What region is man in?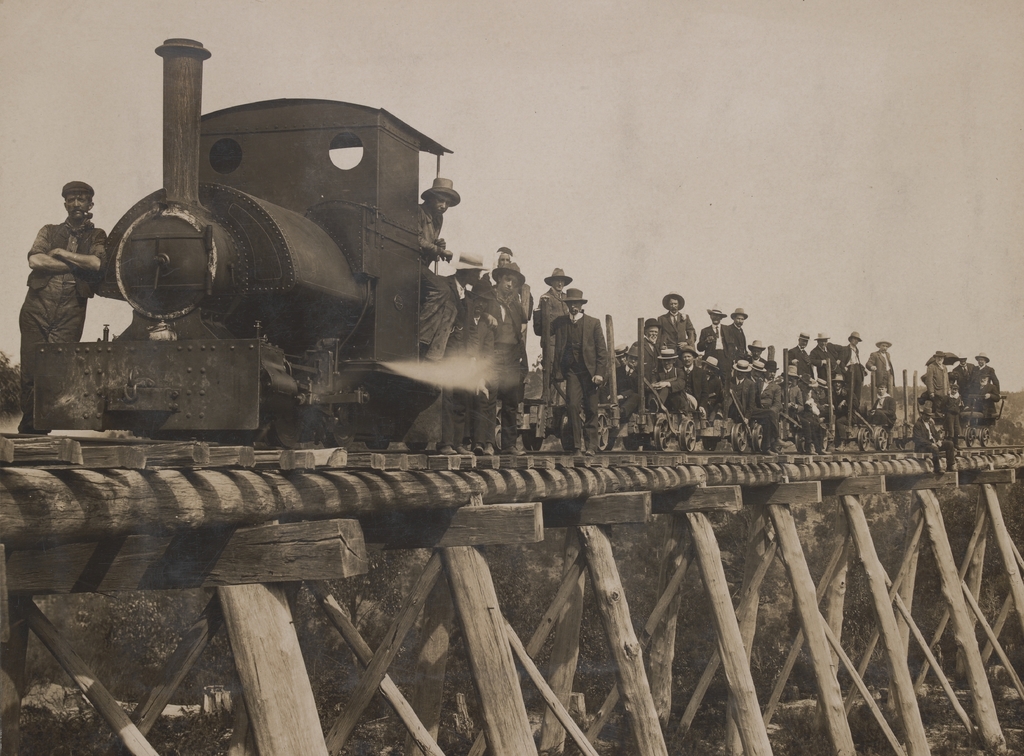
867/378/894/425.
